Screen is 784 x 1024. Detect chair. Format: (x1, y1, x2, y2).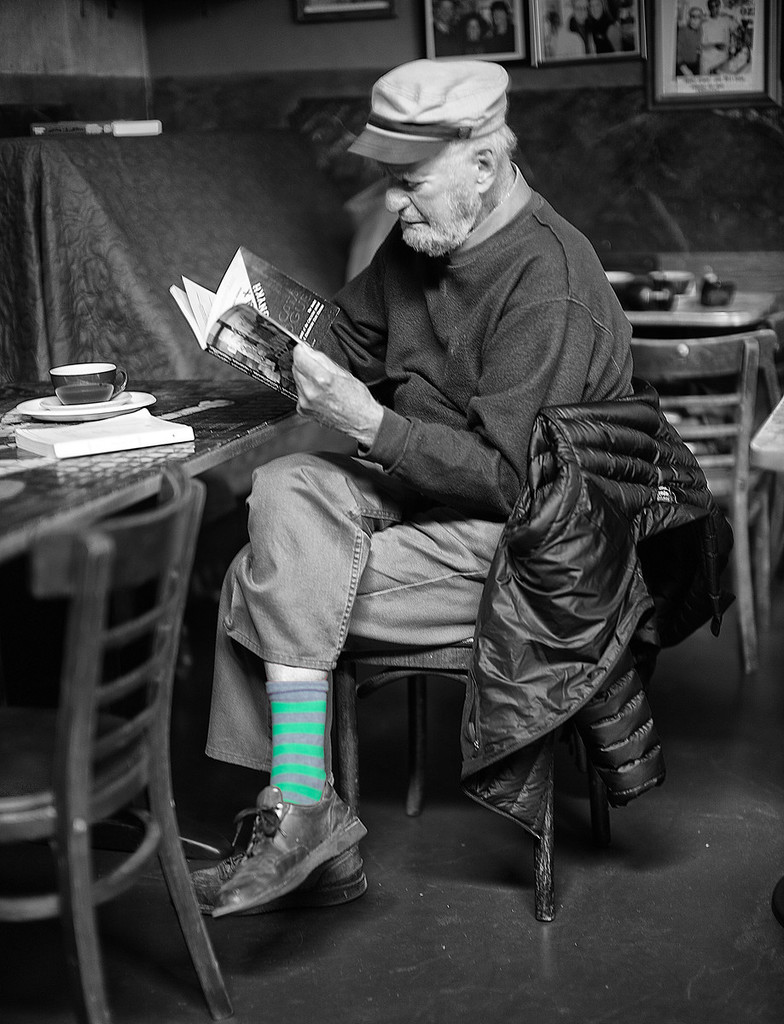
(0, 459, 246, 1023).
